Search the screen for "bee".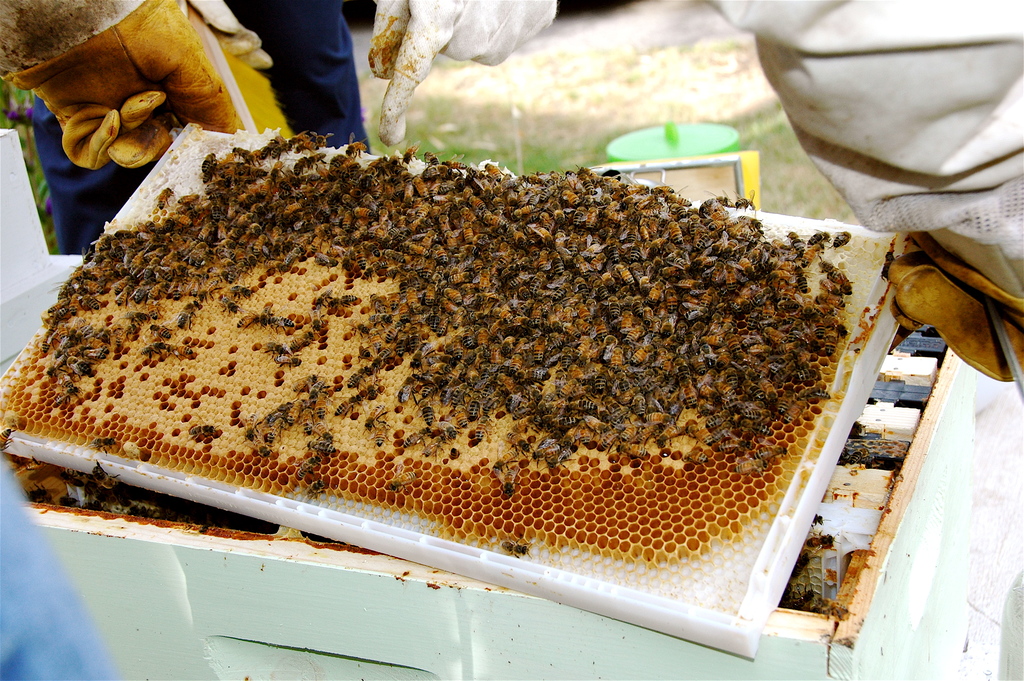
Found at bbox=[761, 327, 780, 347].
